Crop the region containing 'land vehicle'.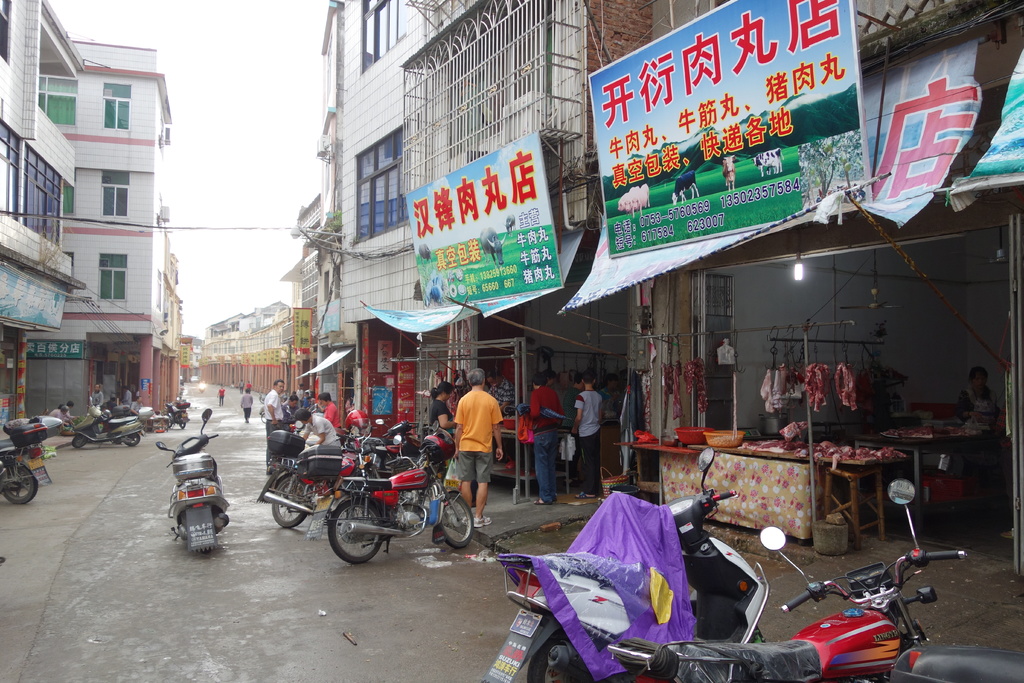
Crop region: 0 417 63 502.
